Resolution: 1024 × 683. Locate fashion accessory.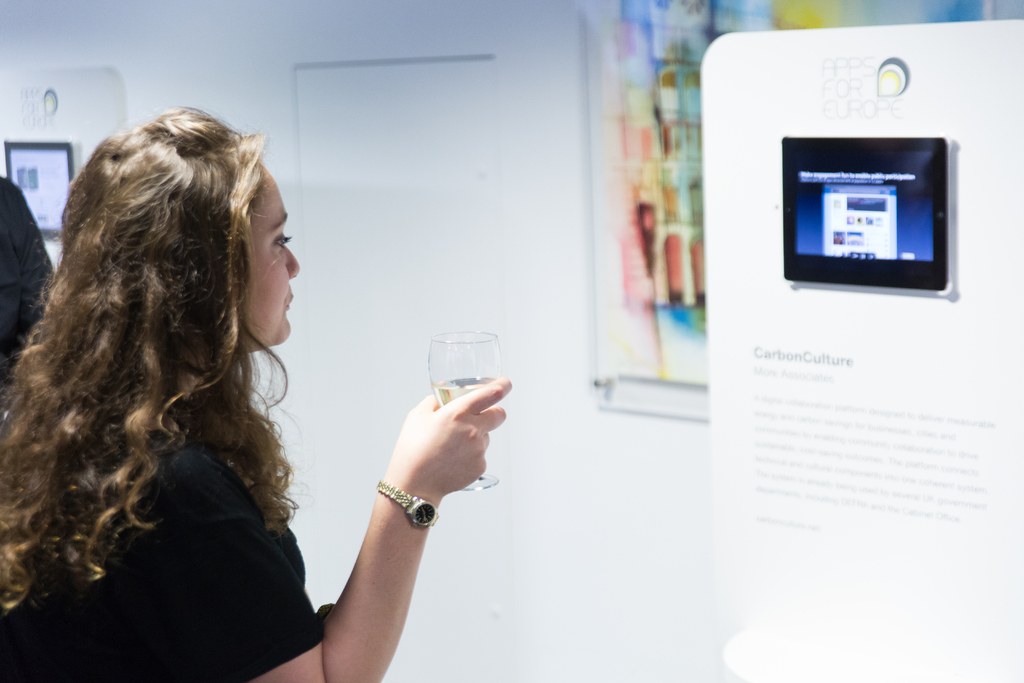
[374, 479, 438, 525].
